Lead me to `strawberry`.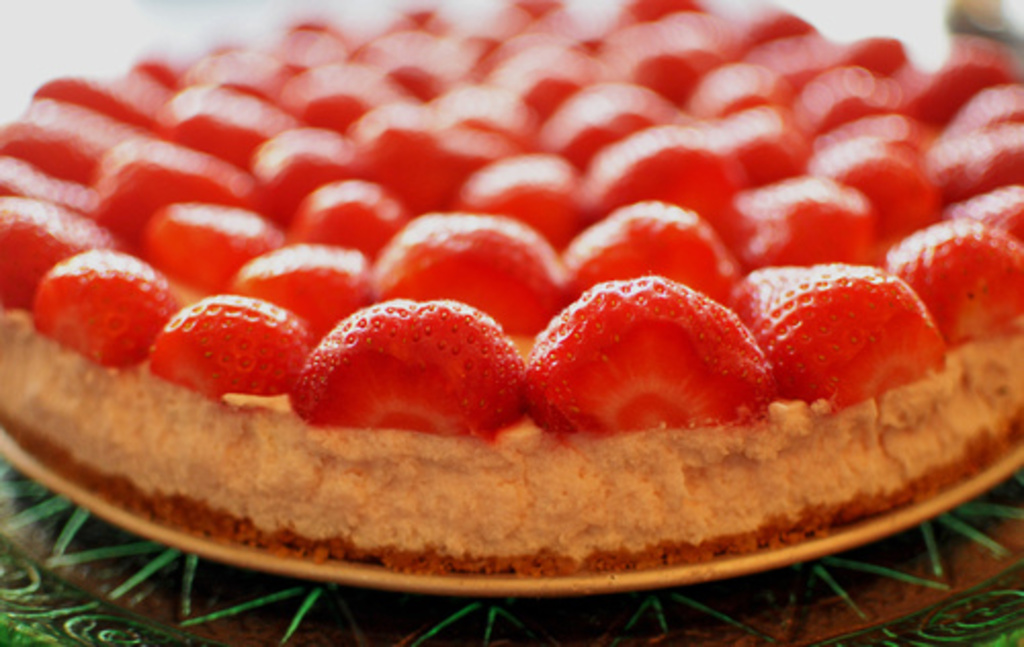
Lead to bbox=(881, 207, 1022, 350).
